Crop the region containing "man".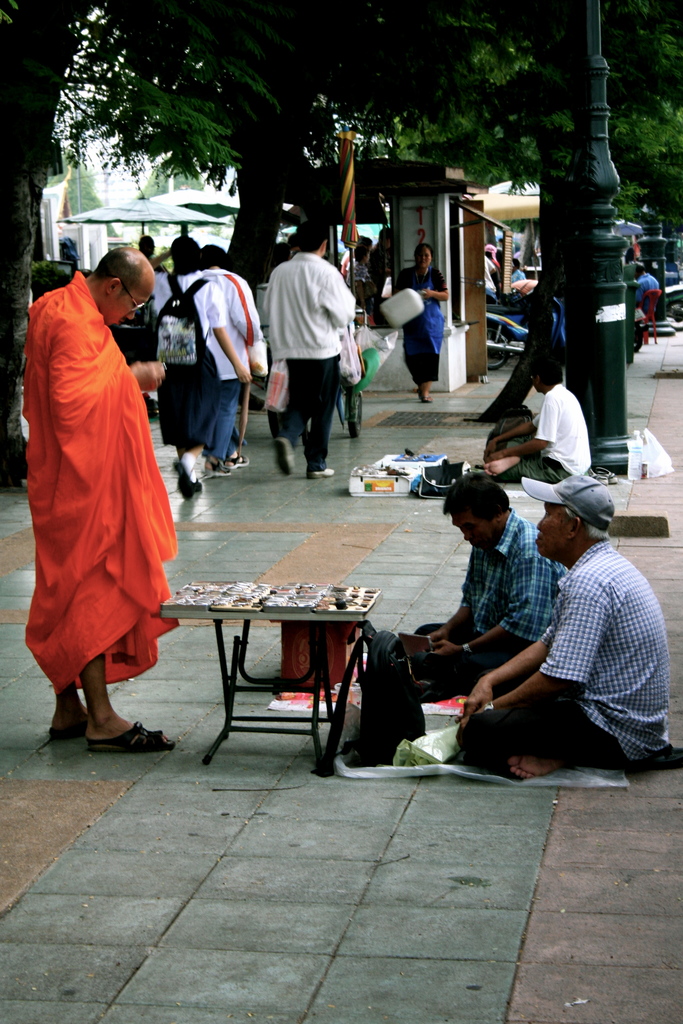
Crop region: detection(272, 218, 350, 477).
